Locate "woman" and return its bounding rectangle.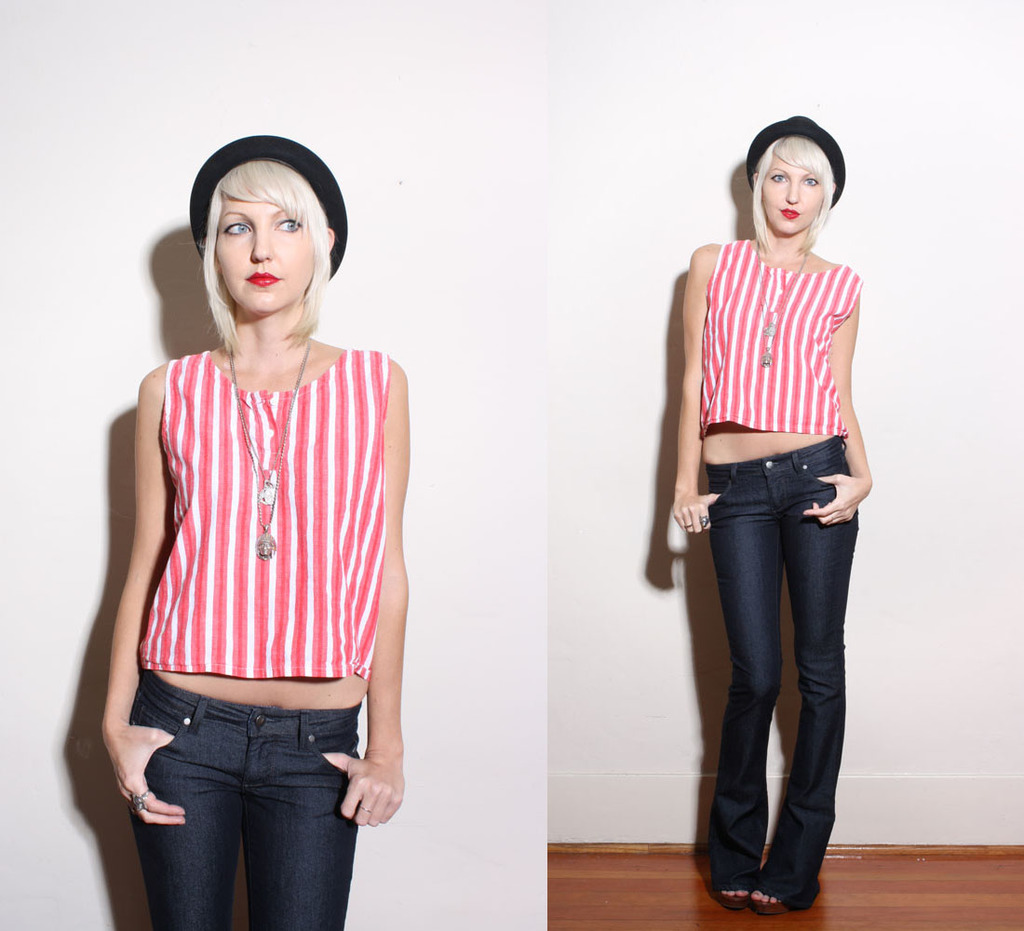
detection(675, 112, 875, 912).
